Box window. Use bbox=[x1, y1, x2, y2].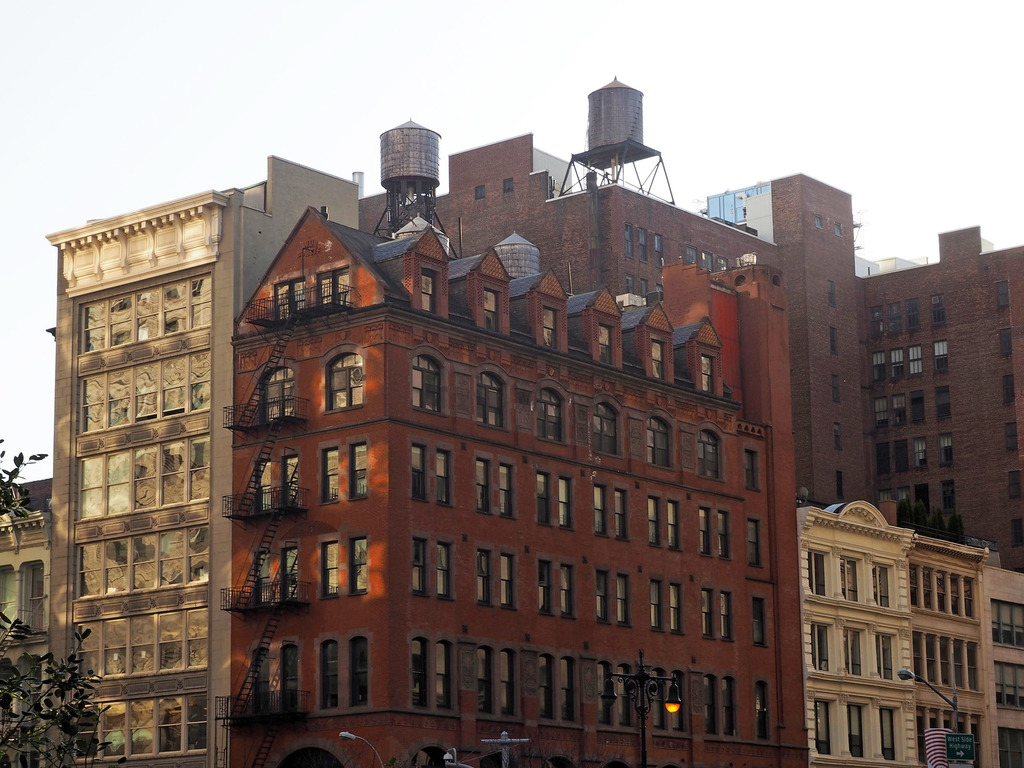
bbox=[836, 555, 865, 609].
